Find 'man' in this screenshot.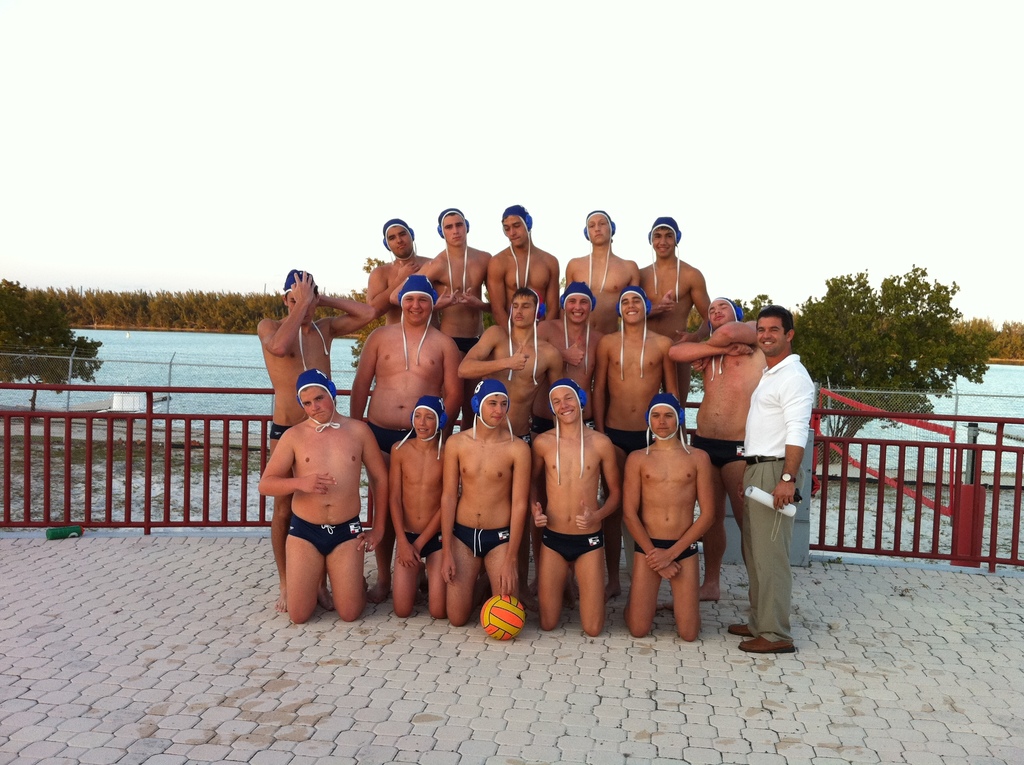
The bounding box for 'man' is l=626, t=392, r=714, b=640.
